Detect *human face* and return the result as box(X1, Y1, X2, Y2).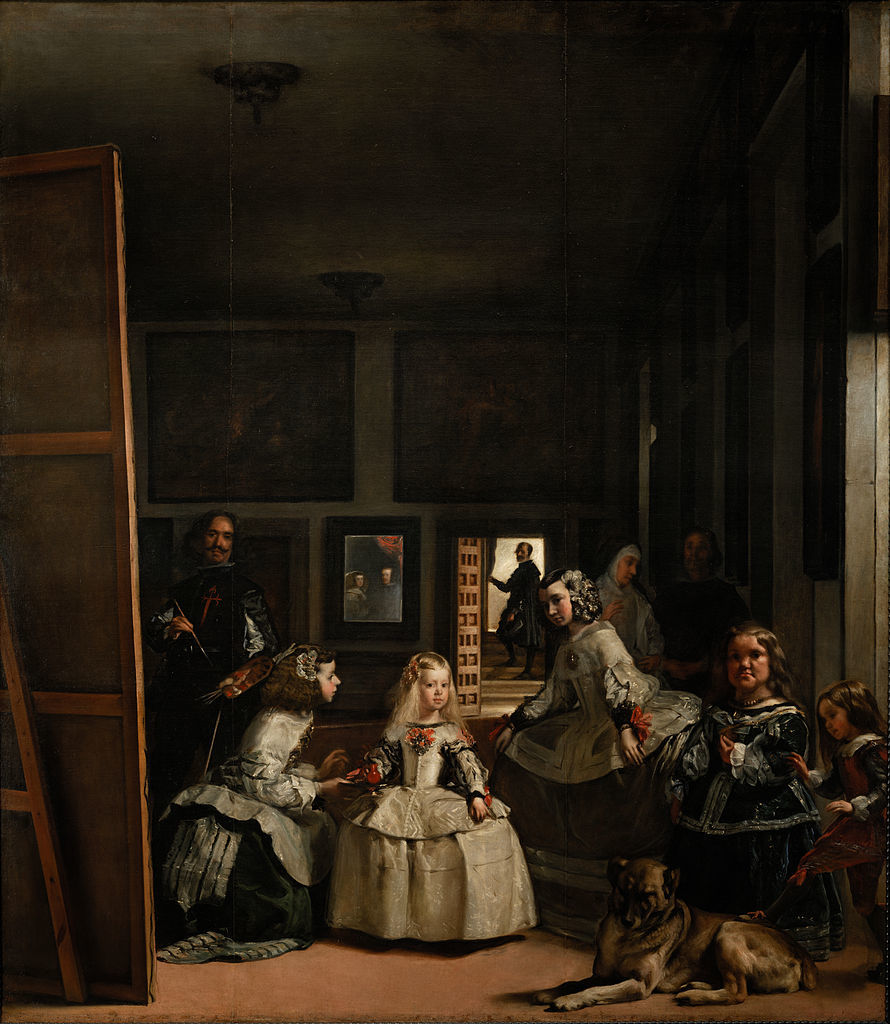
box(813, 703, 849, 745).
